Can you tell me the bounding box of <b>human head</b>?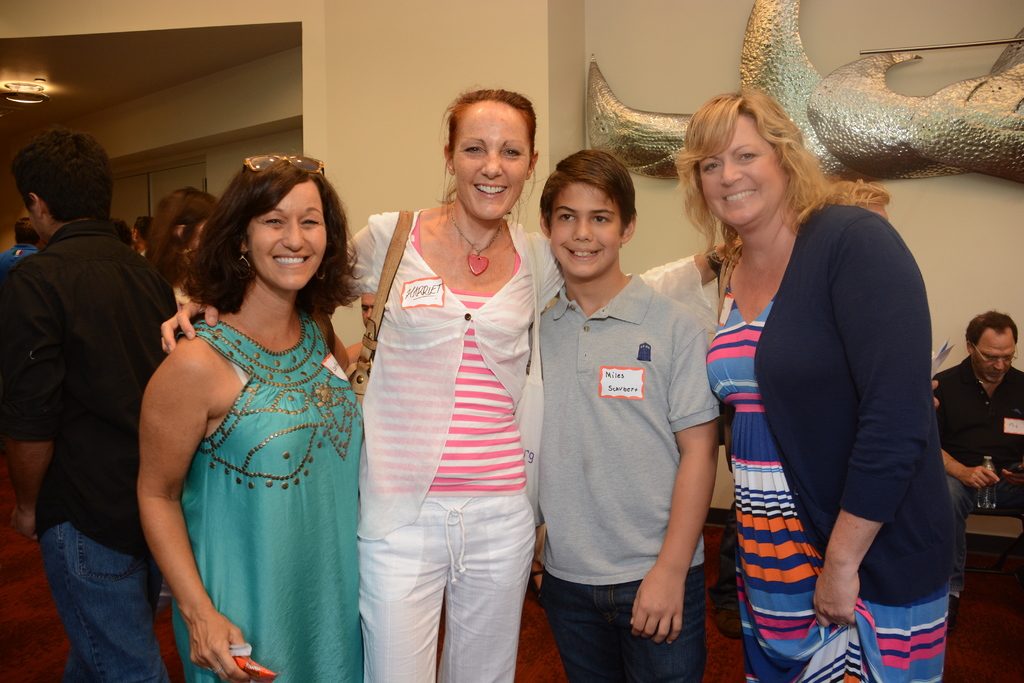
[left=12, top=126, right=116, bottom=239].
